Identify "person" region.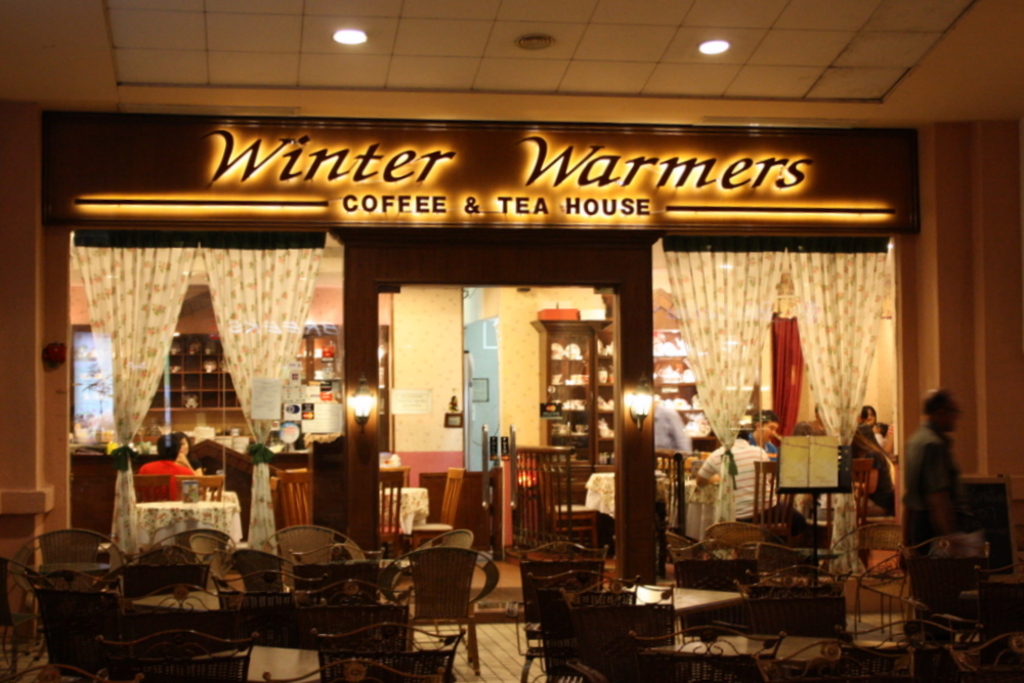
Region: pyautogui.locateOnScreen(693, 424, 805, 549).
